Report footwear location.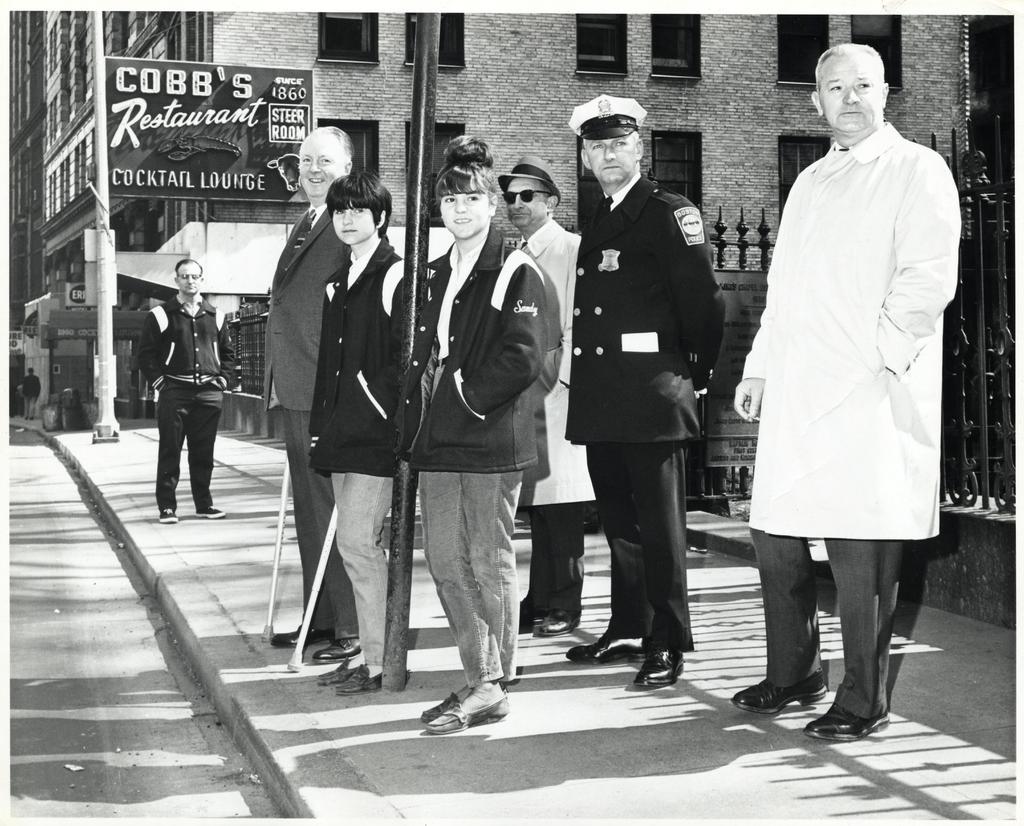
Report: (x1=801, y1=702, x2=890, y2=741).
